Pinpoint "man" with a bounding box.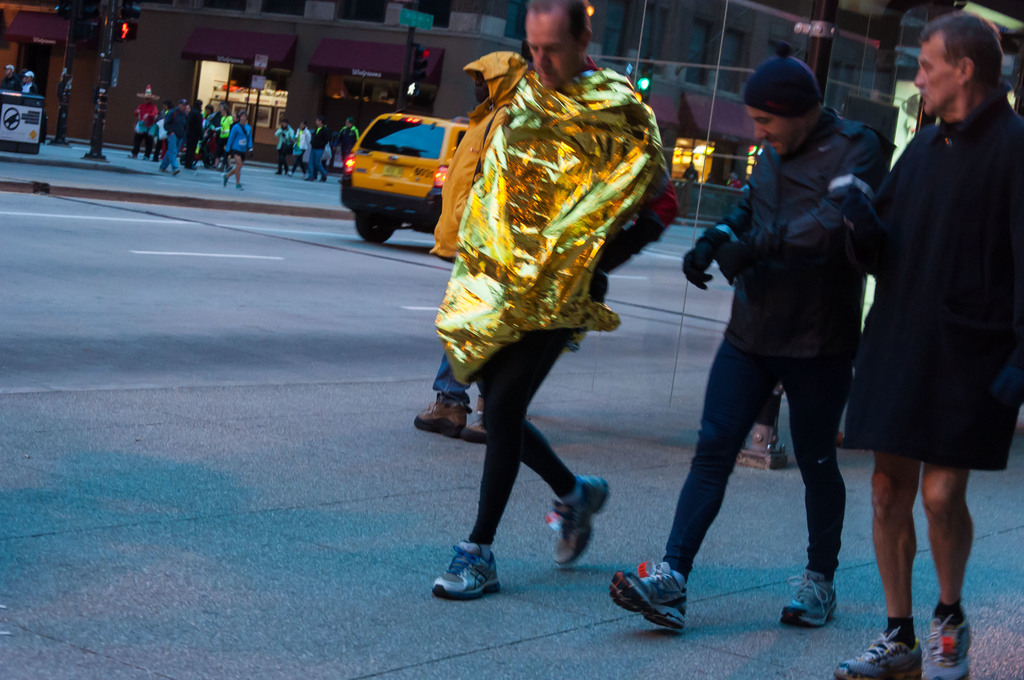
(x1=332, y1=118, x2=358, y2=186).
